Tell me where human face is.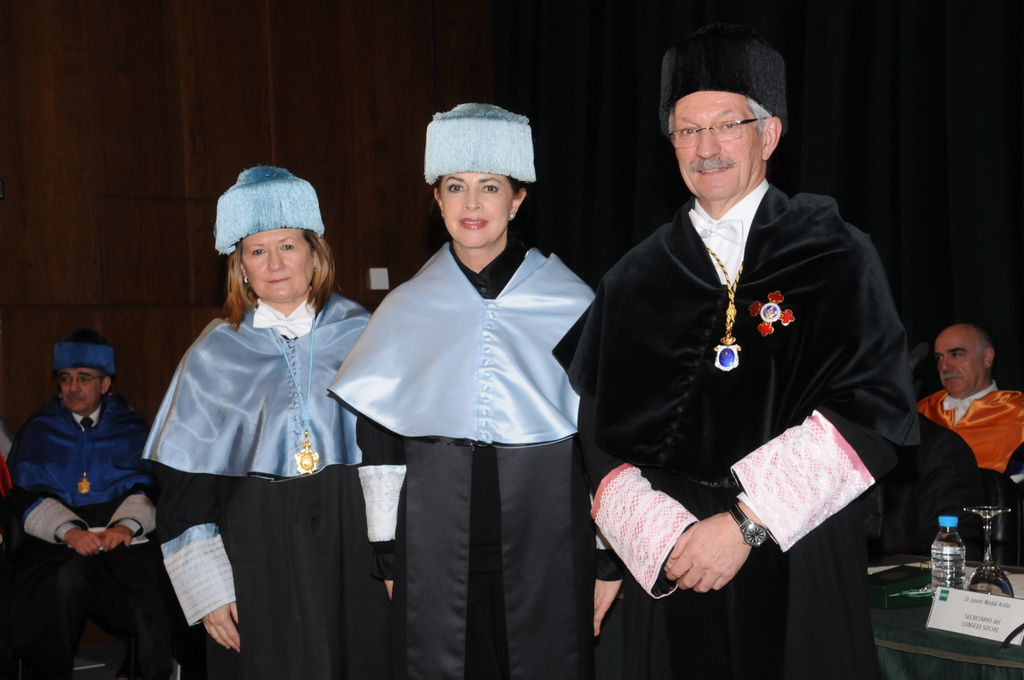
human face is at left=442, top=166, right=523, bottom=247.
